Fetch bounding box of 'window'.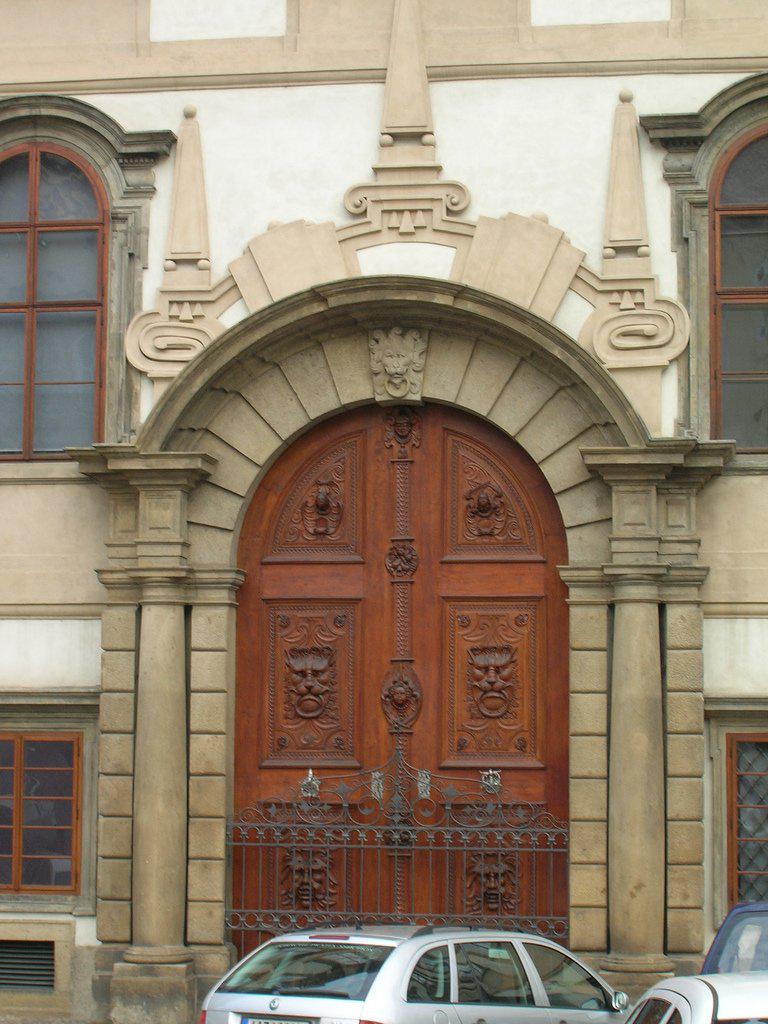
Bbox: box(639, 72, 767, 458).
